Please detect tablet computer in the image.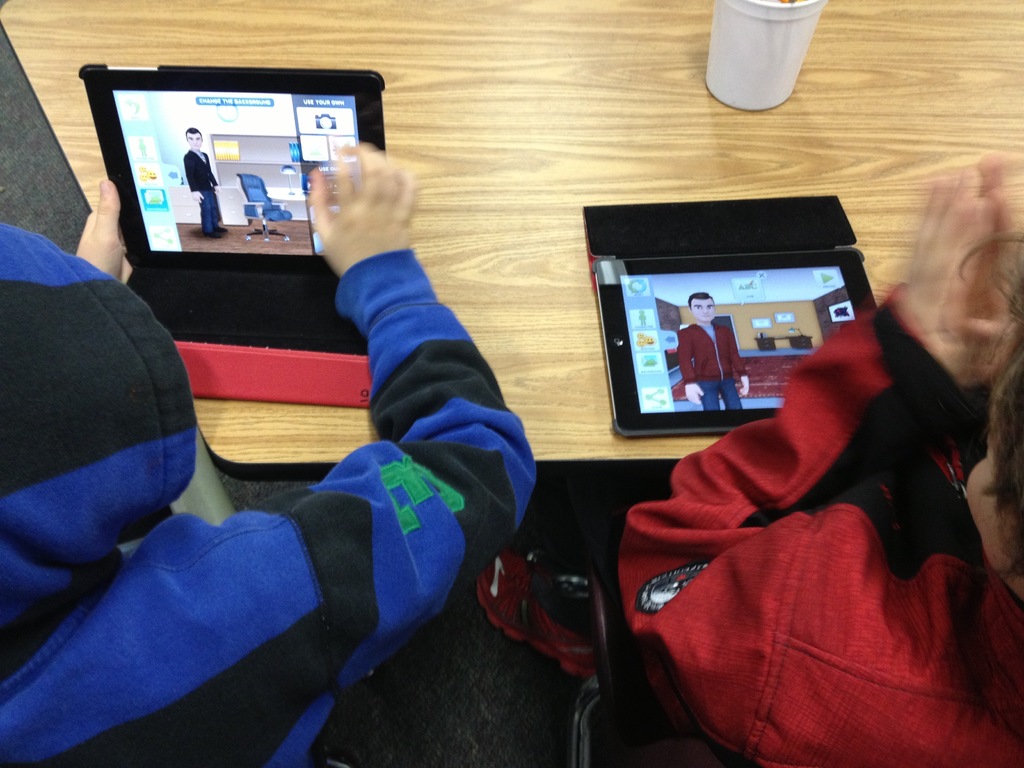
76/64/388/280.
